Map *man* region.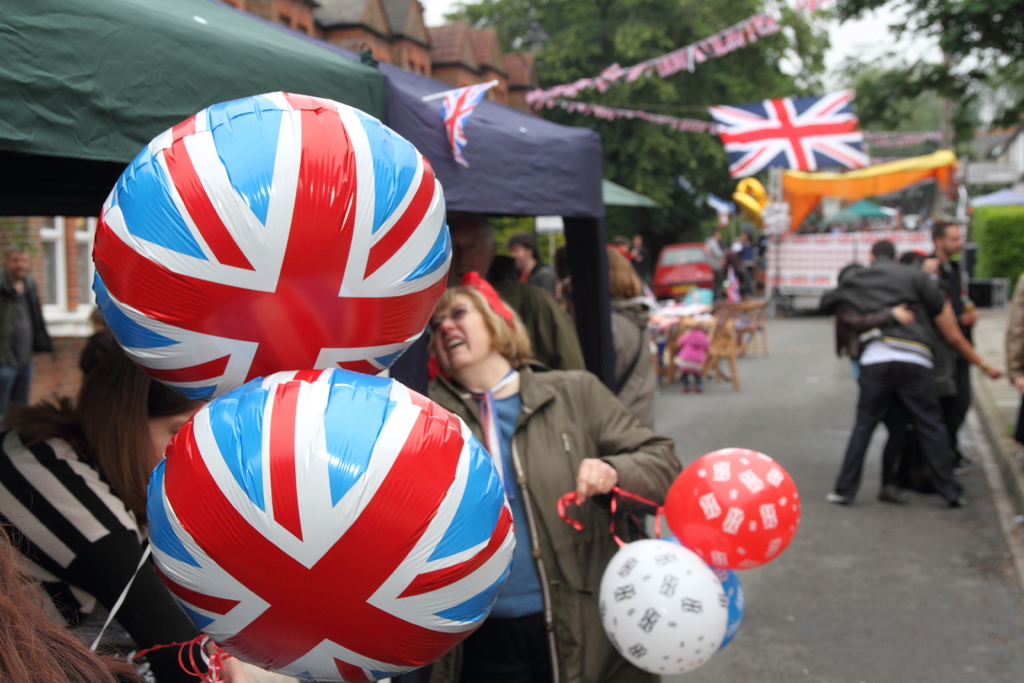
Mapped to detection(703, 222, 732, 299).
